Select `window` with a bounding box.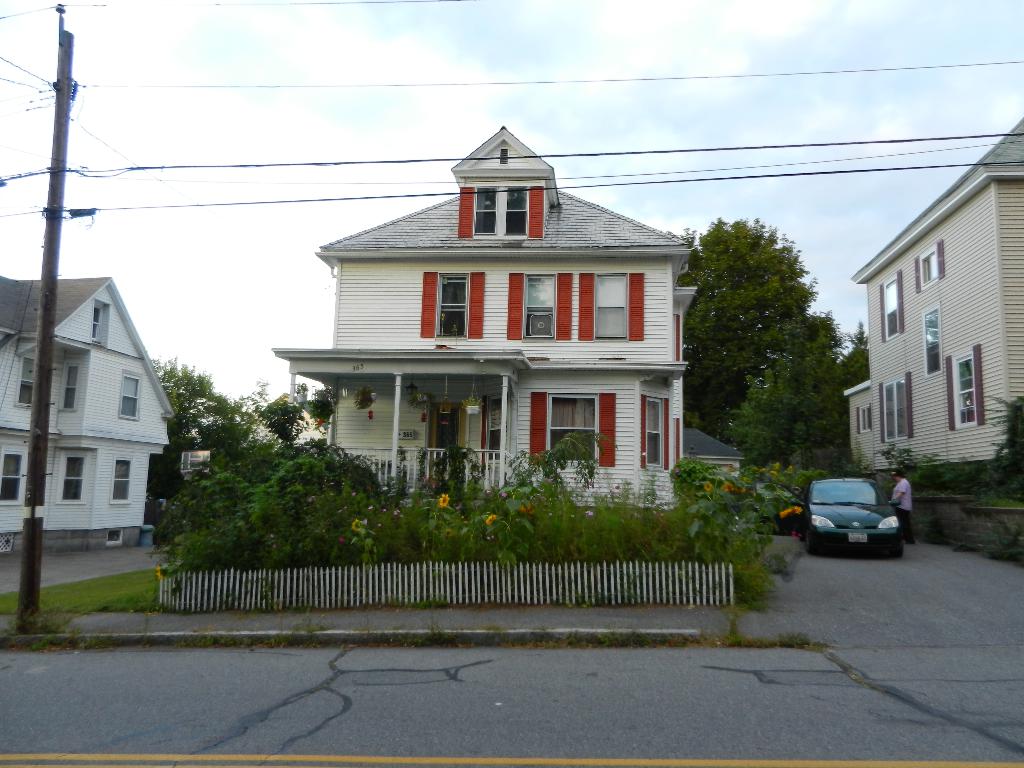
locate(505, 183, 531, 233).
